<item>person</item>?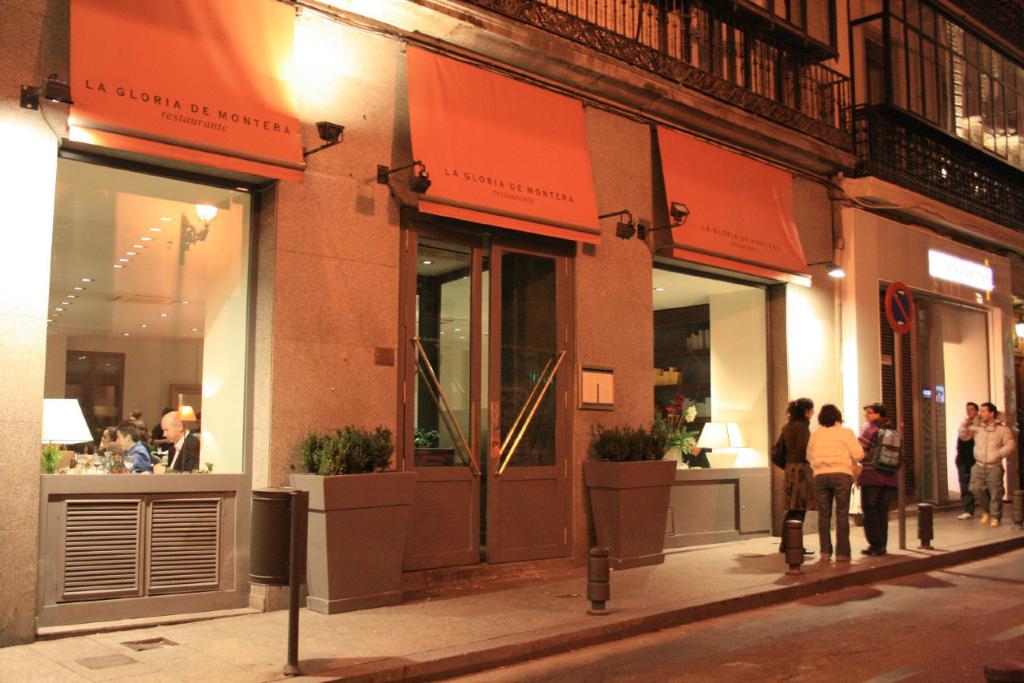
Rect(153, 414, 166, 439)
